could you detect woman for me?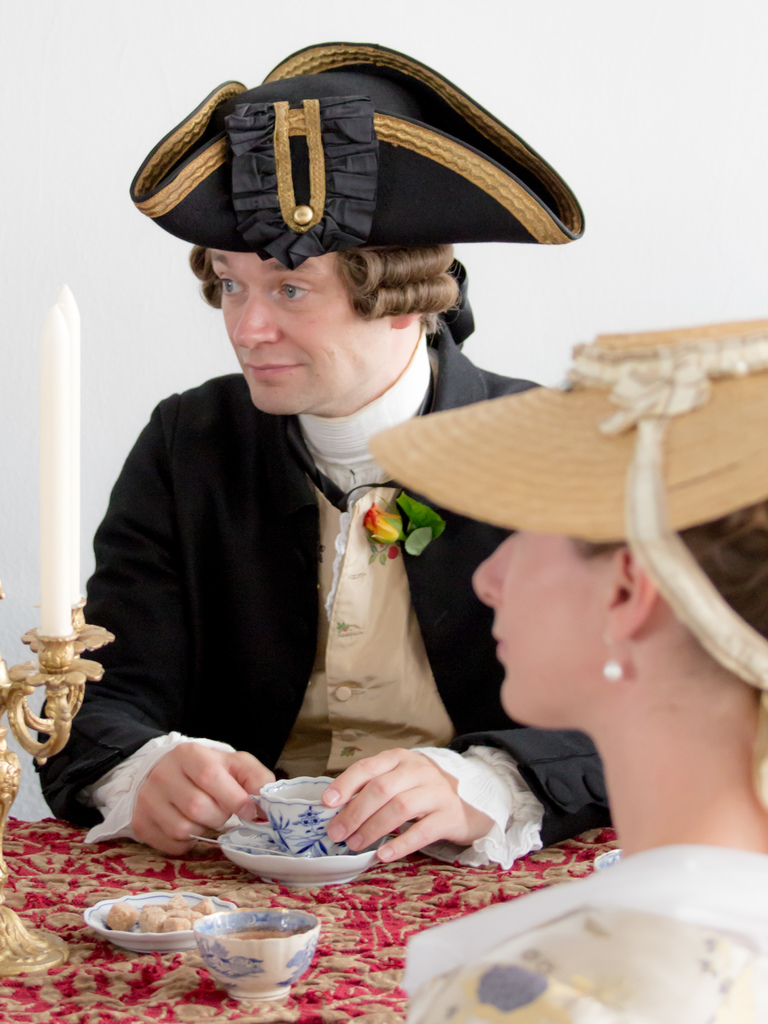
Detection result: 67:84:582:890.
